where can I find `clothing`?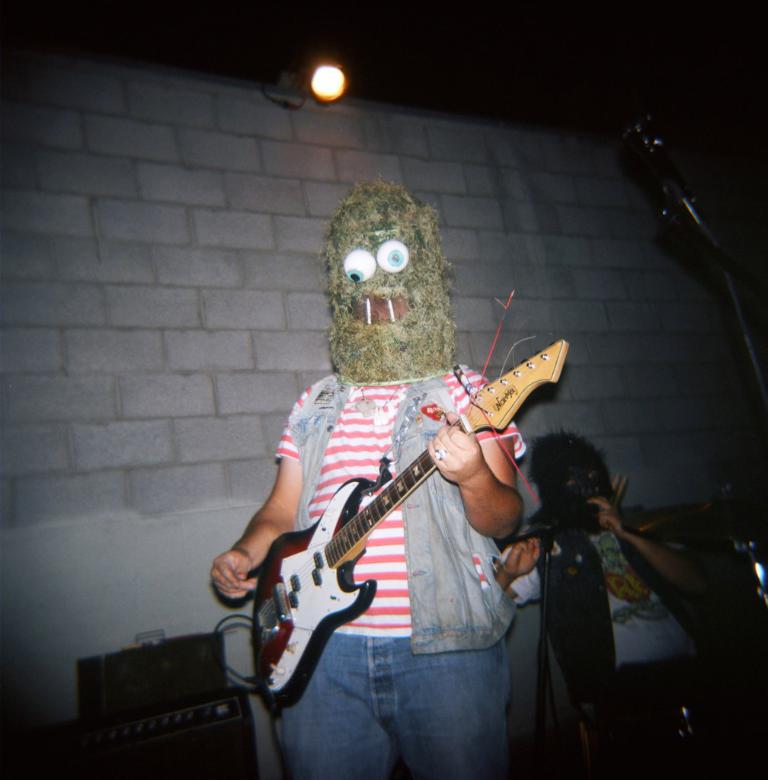
You can find it at detection(227, 259, 554, 745).
